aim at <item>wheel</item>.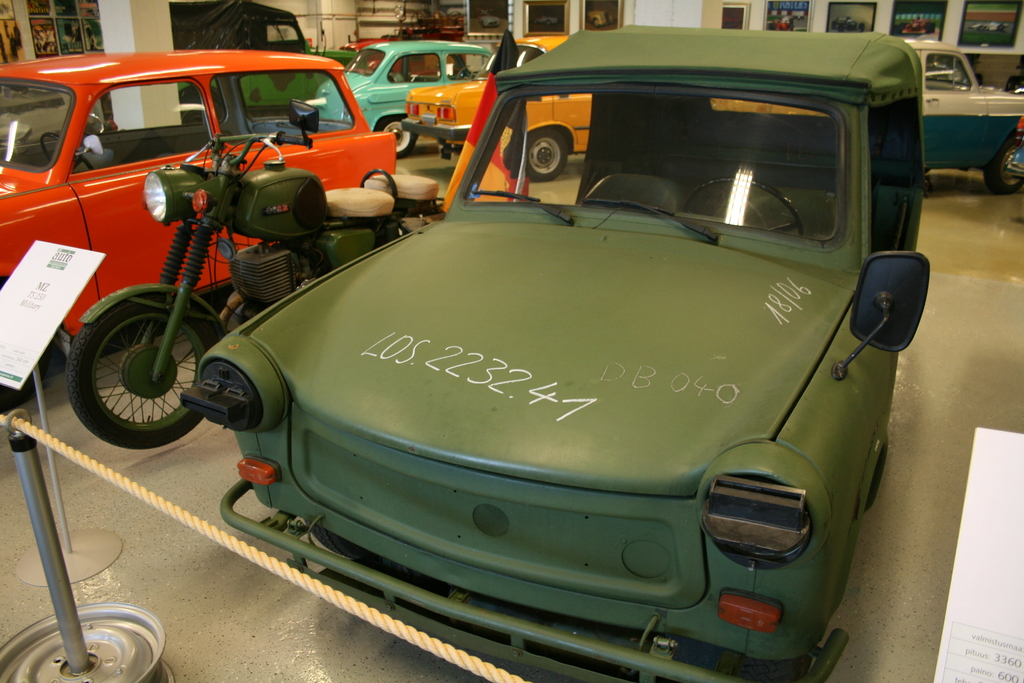
Aimed at bbox=(0, 340, 55, 414).
